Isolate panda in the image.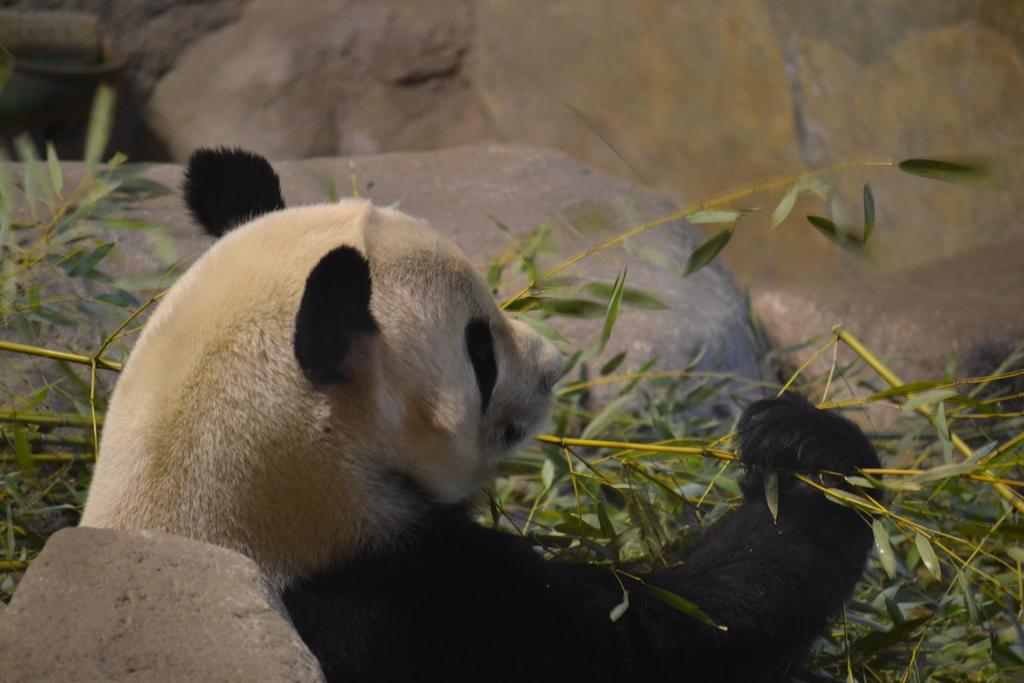
Isolated region: 77 142 886 682.
